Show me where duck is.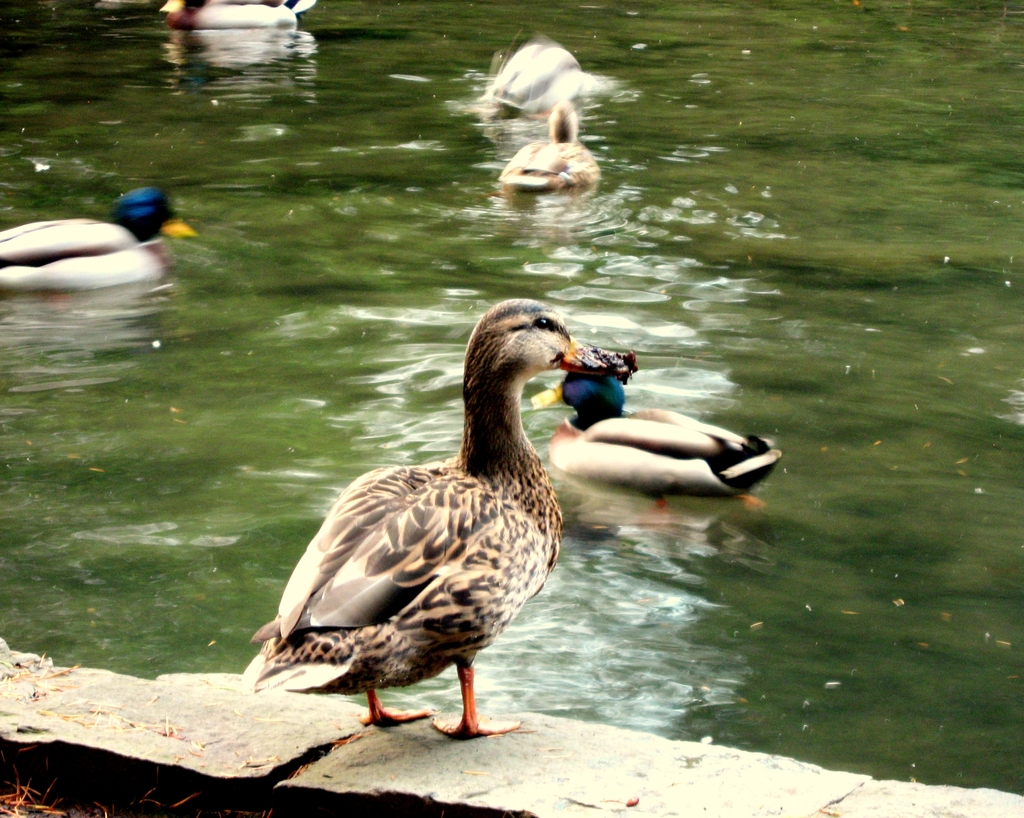
duck is at pyautogui.locateOnScreen(0, 189, 195, 285).
